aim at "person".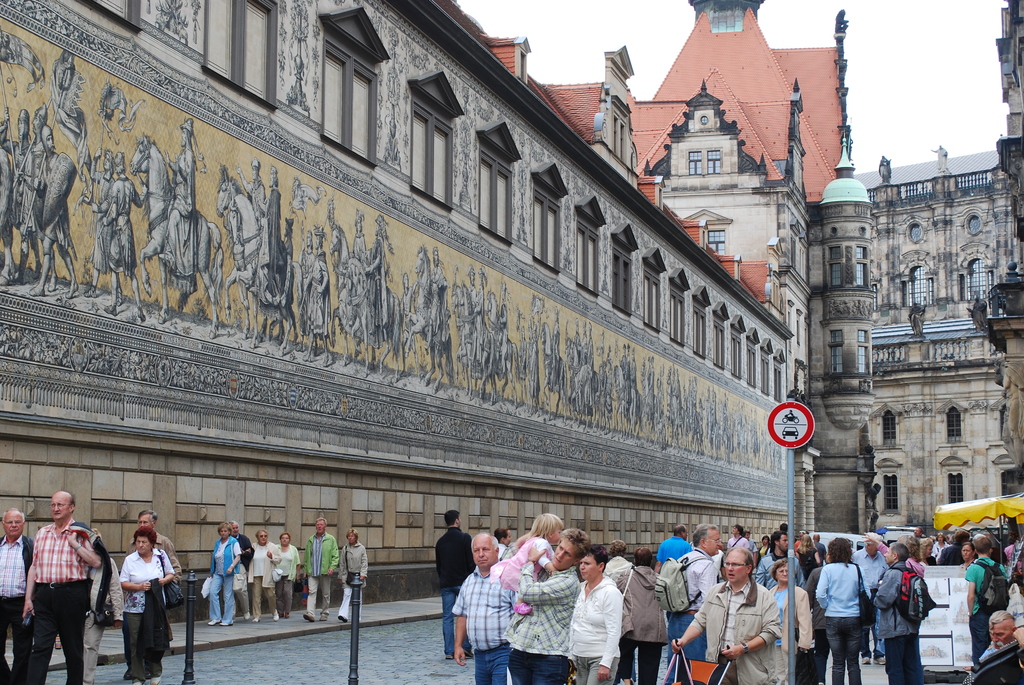
Aimed at x1=493 y1=512 x2=568 y2=618.
